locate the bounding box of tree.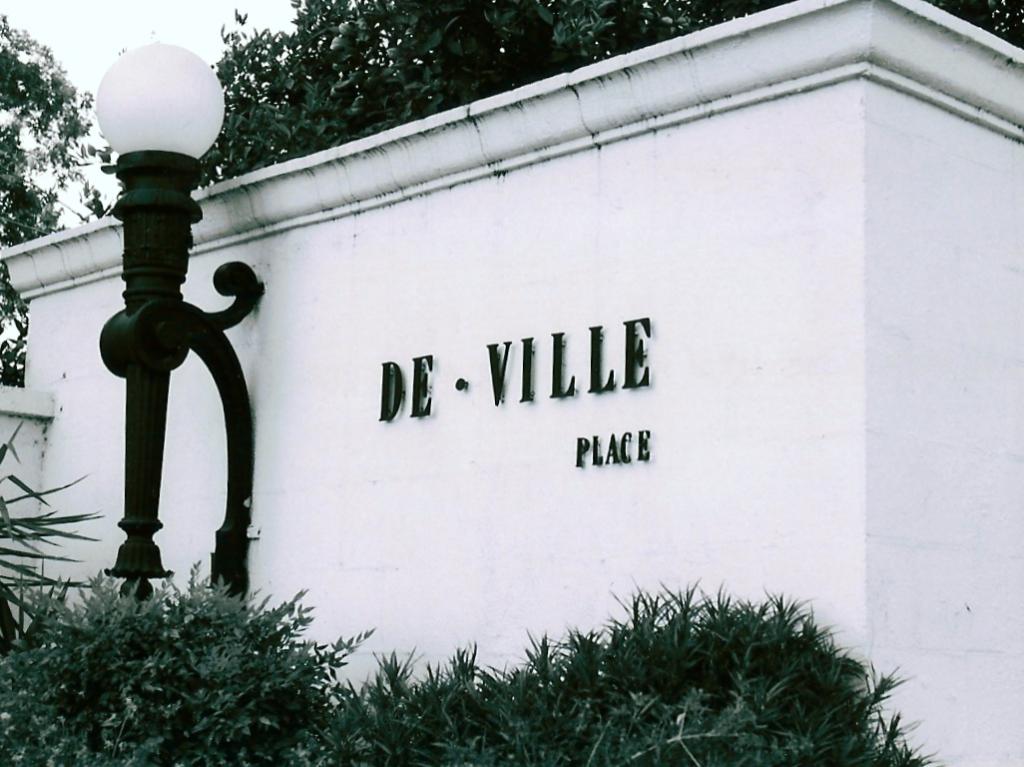
Bounding box: [left=0, top=0, right=127, bottom=384].
